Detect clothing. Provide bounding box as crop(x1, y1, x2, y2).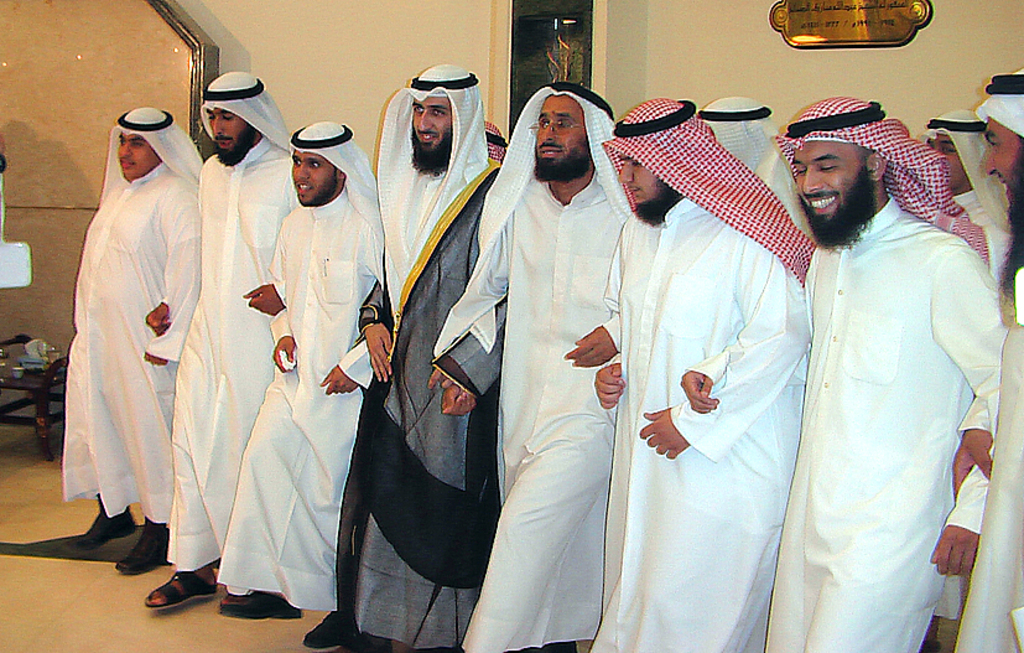
crop(458, 76, 605, 648).
